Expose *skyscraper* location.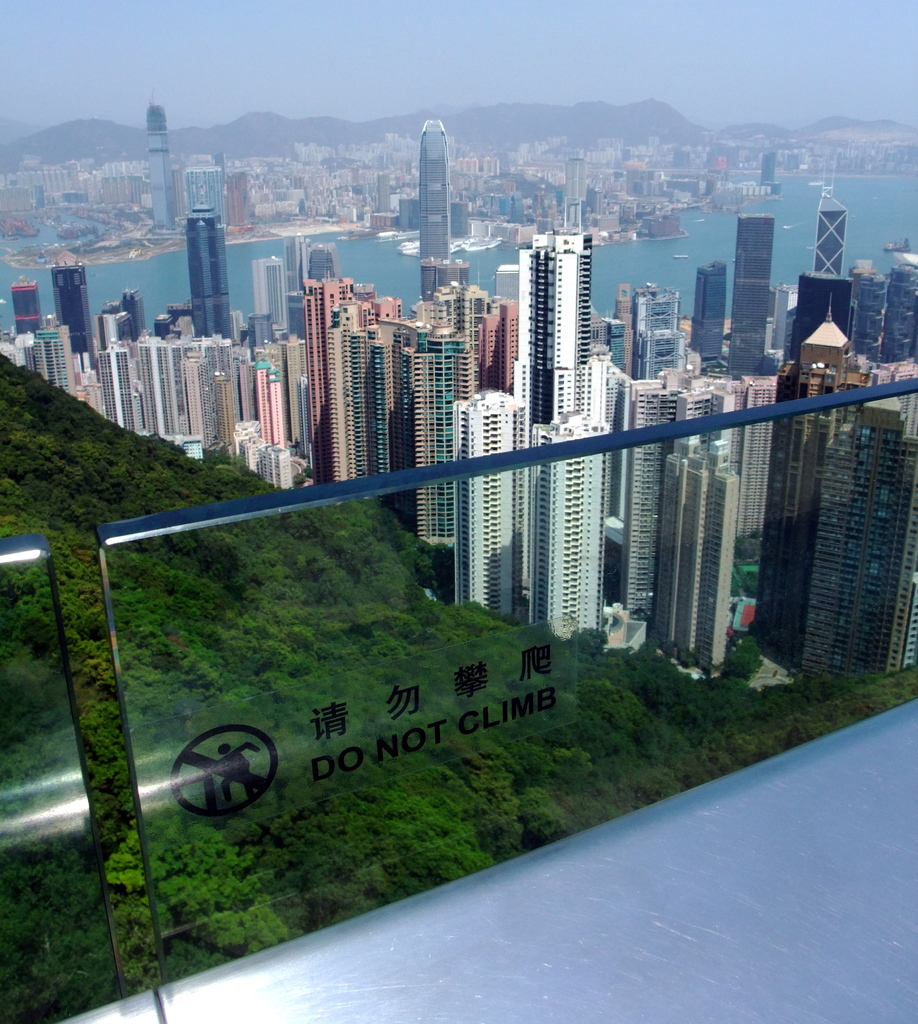
Exposed at {"left": 511, "top": 199, "right": 604, "bottom": 591}.
